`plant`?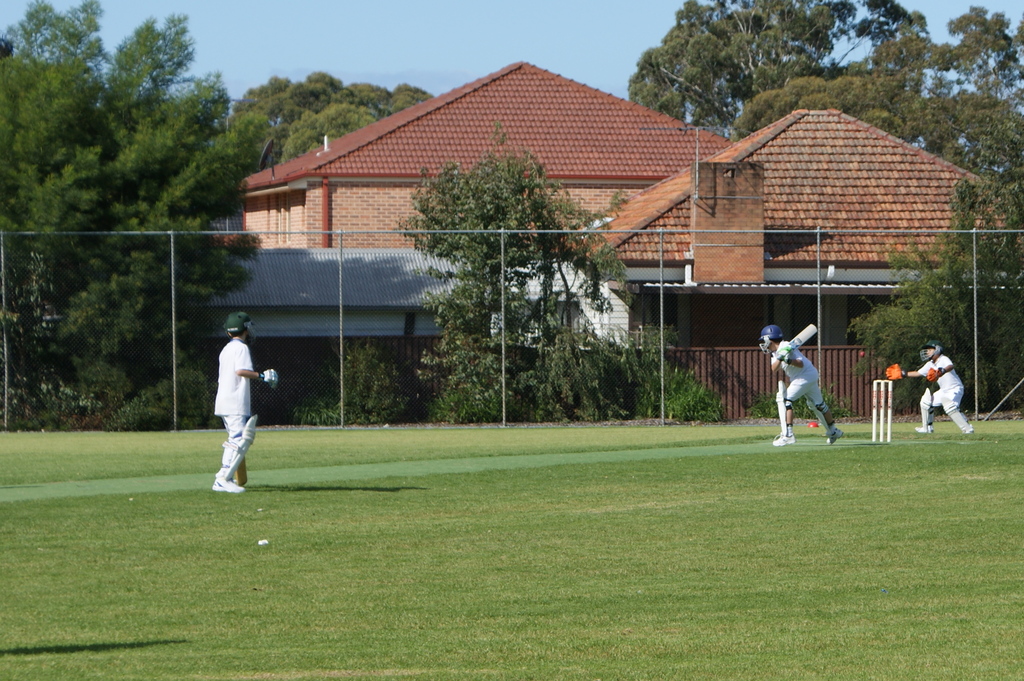
{"x1": 744, "y1": 380, "x2": 851, "y2": 419}
